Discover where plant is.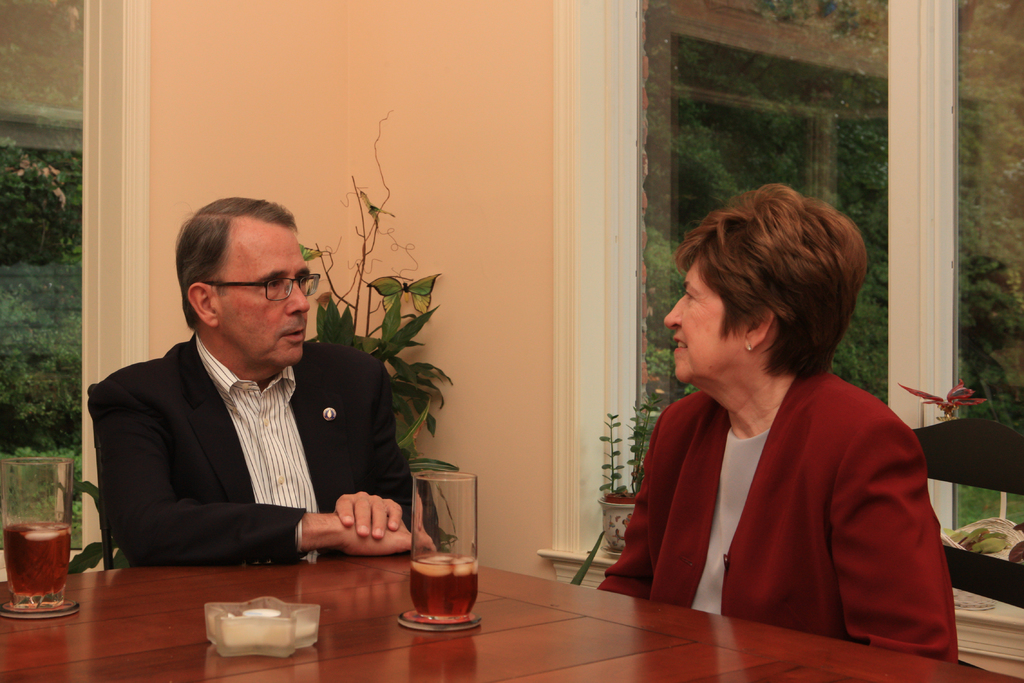
Discovered at (600,400,643,488).
